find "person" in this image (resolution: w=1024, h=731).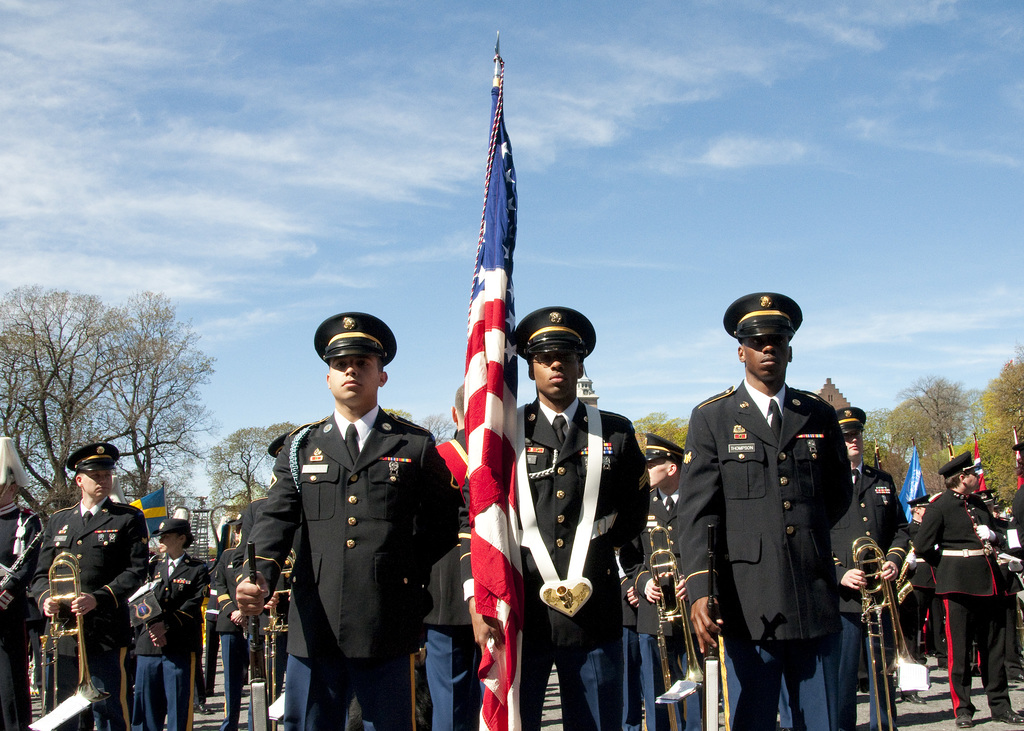
138, 504, 207, 730.
